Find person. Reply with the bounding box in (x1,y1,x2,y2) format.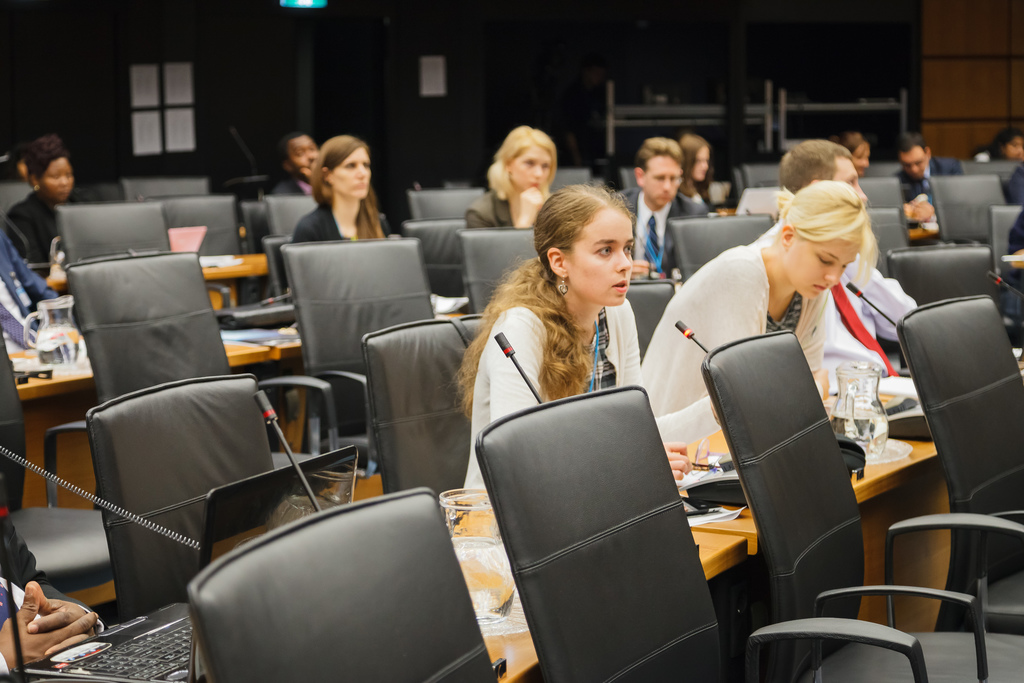
(988,124,1023,161).
